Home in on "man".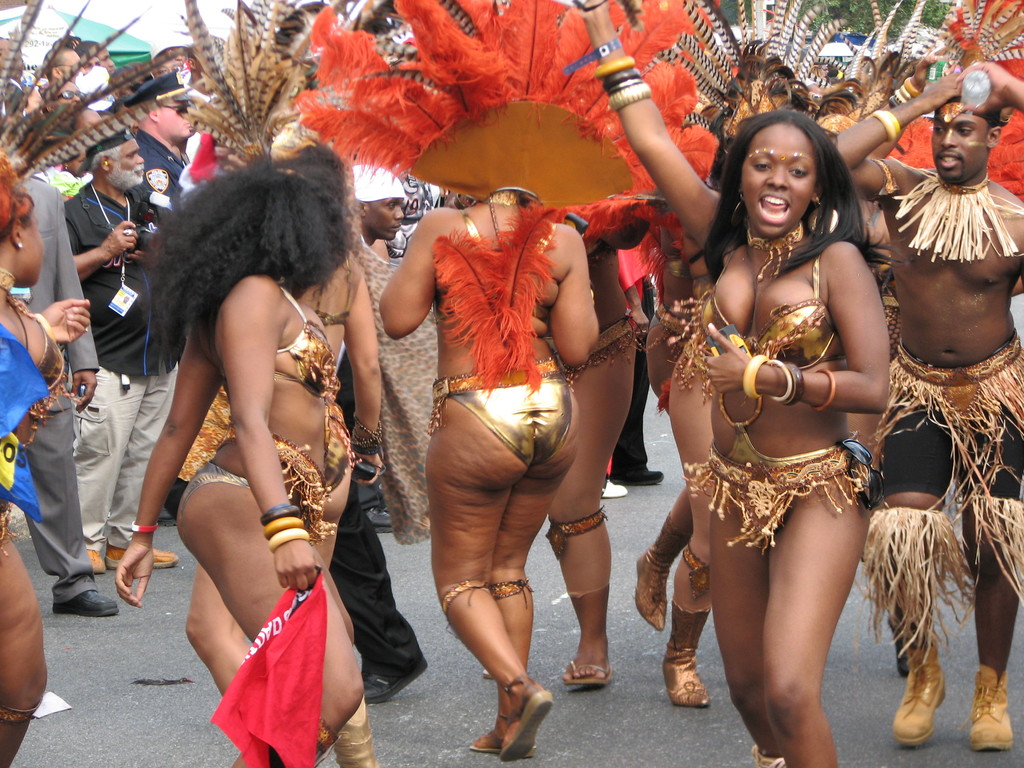
Homed in at 44, 47, 82, 85.
